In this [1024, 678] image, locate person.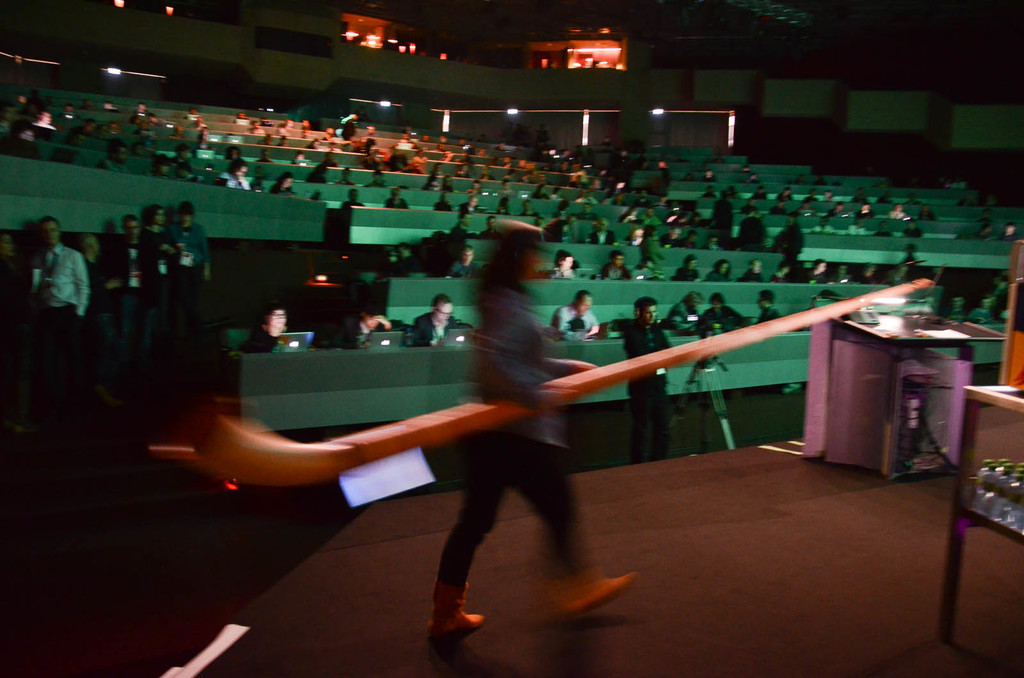
Bounding box: BBox(742, 259, 771, 284).
